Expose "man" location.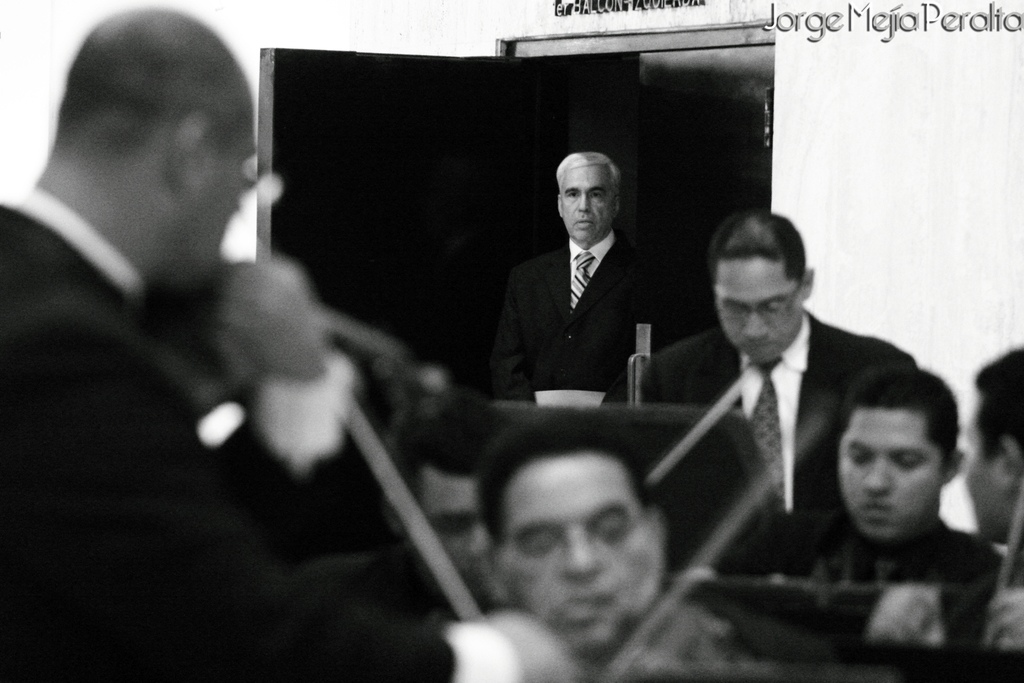
Exposed at 287:376:514:618.
